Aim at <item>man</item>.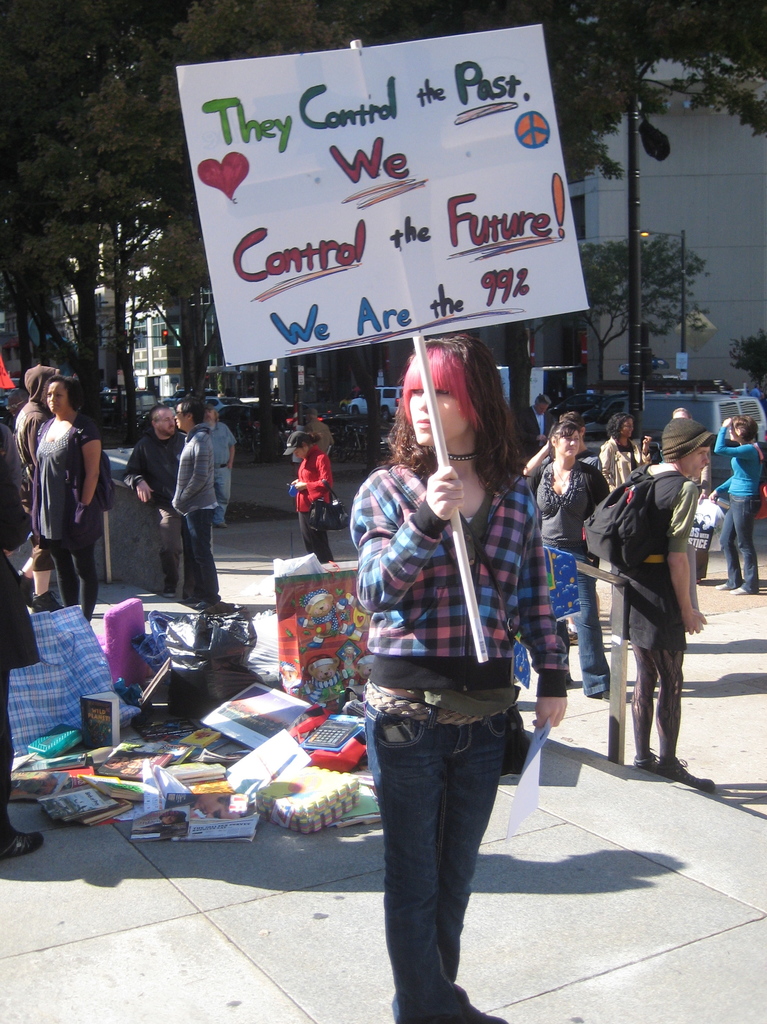
Aimed at (521,409,604,646).
